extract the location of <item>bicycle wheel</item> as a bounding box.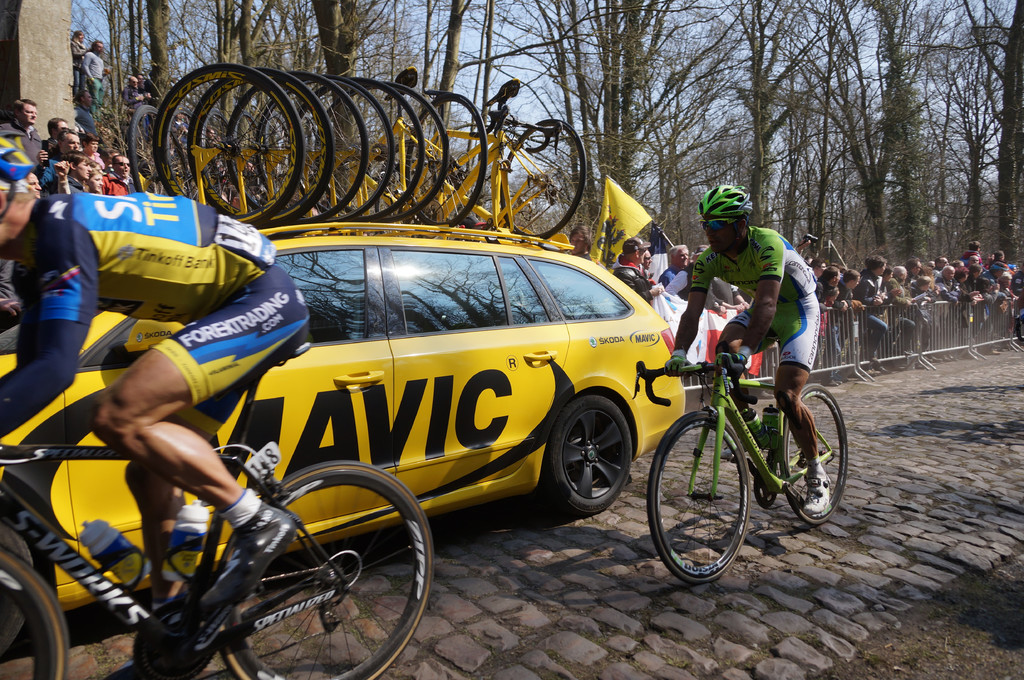
{"left": 0, "top": 546, "right": 72, "bottom": 679}.
